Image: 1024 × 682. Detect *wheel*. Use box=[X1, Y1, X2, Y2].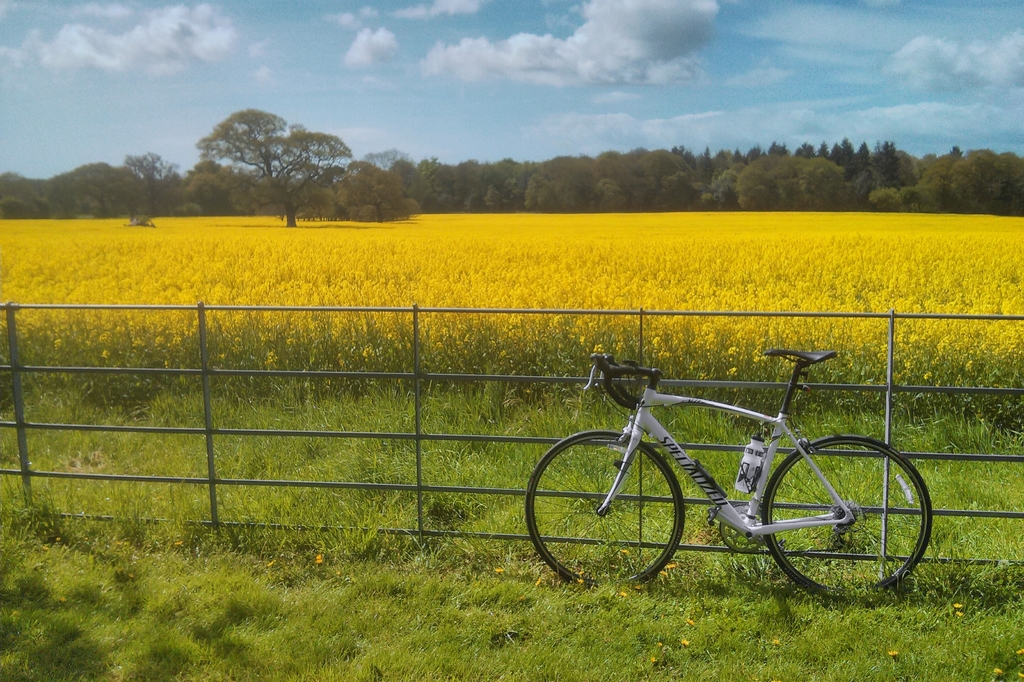
box=[525, 434, 686, 587].
